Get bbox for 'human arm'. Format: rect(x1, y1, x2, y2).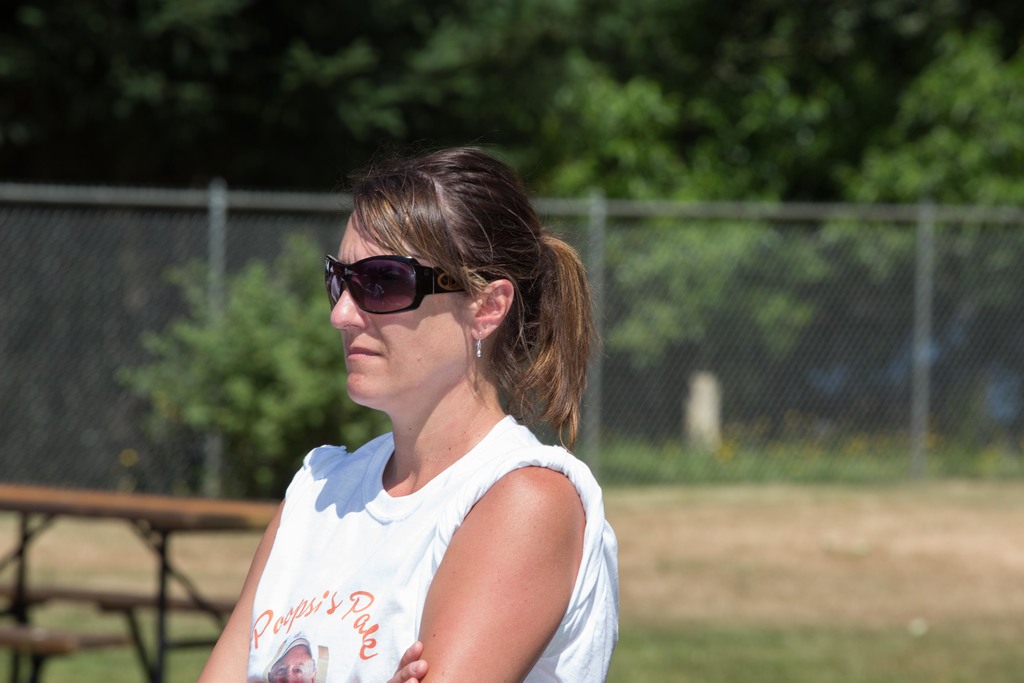
rect(401, 445, 578, 671).
